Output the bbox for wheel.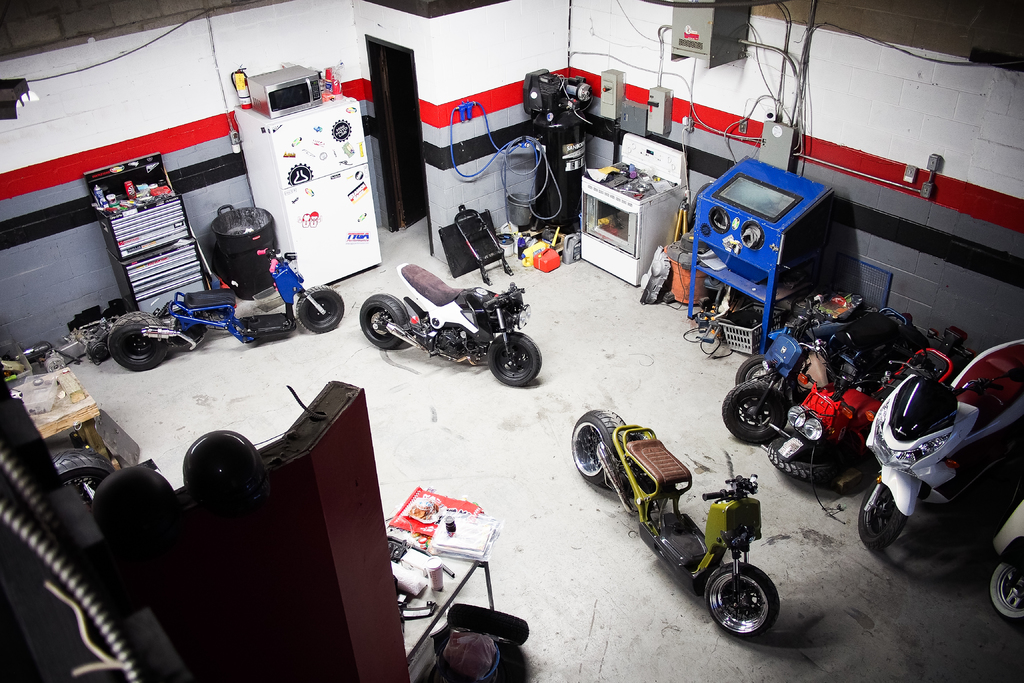
[left=446, top=602, right=530, bottom=651].
